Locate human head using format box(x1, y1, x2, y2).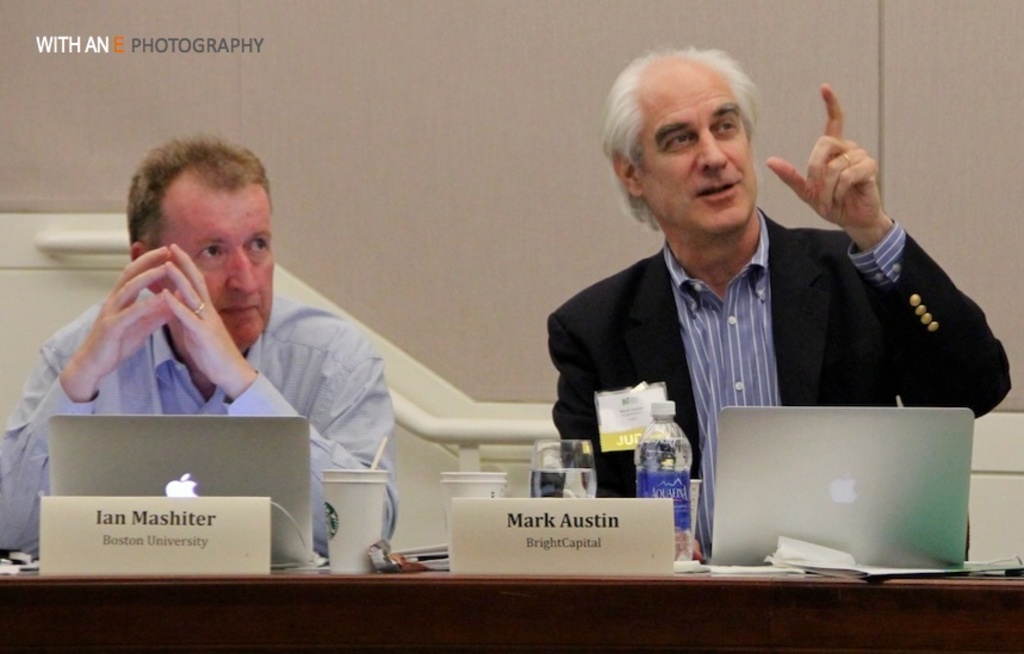
box(601, 45, 778, 239).
